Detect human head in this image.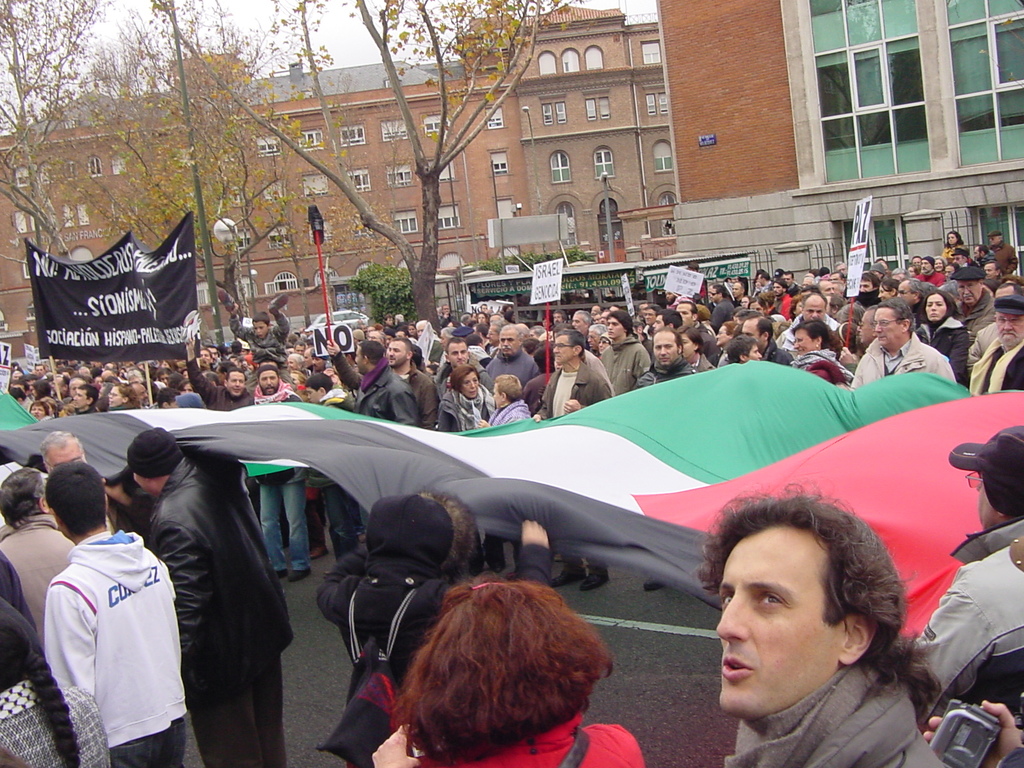
Detection: l=45, t=462, r=109, b=534.
